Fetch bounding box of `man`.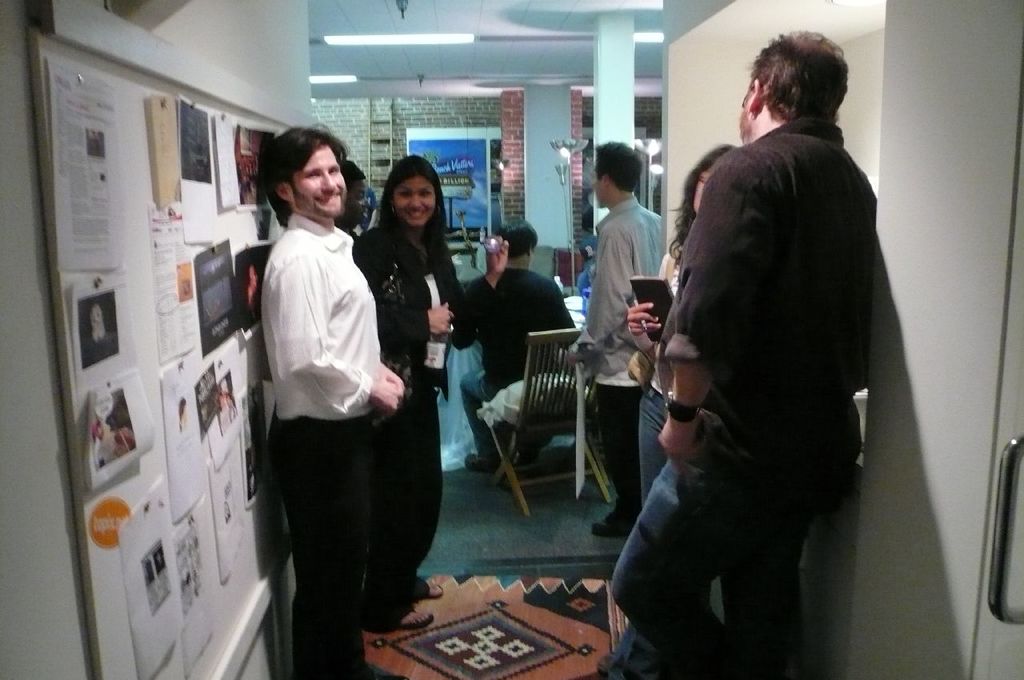
Bbox: (left=333, top=160, right=370, bottom=245).
